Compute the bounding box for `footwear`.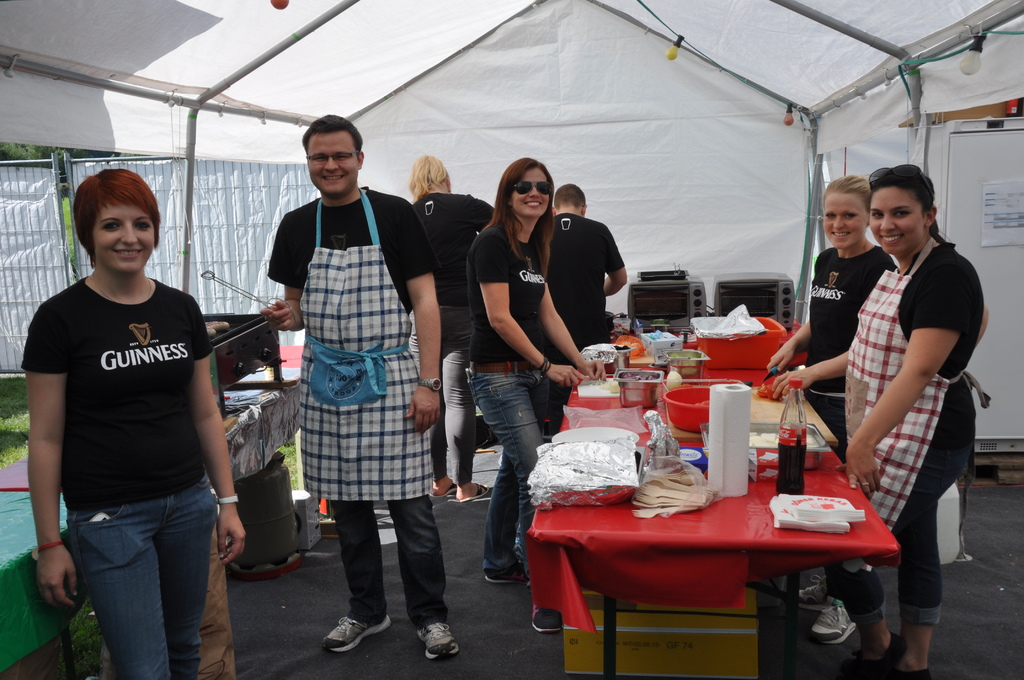
<box>483,553,525,587</box>.
